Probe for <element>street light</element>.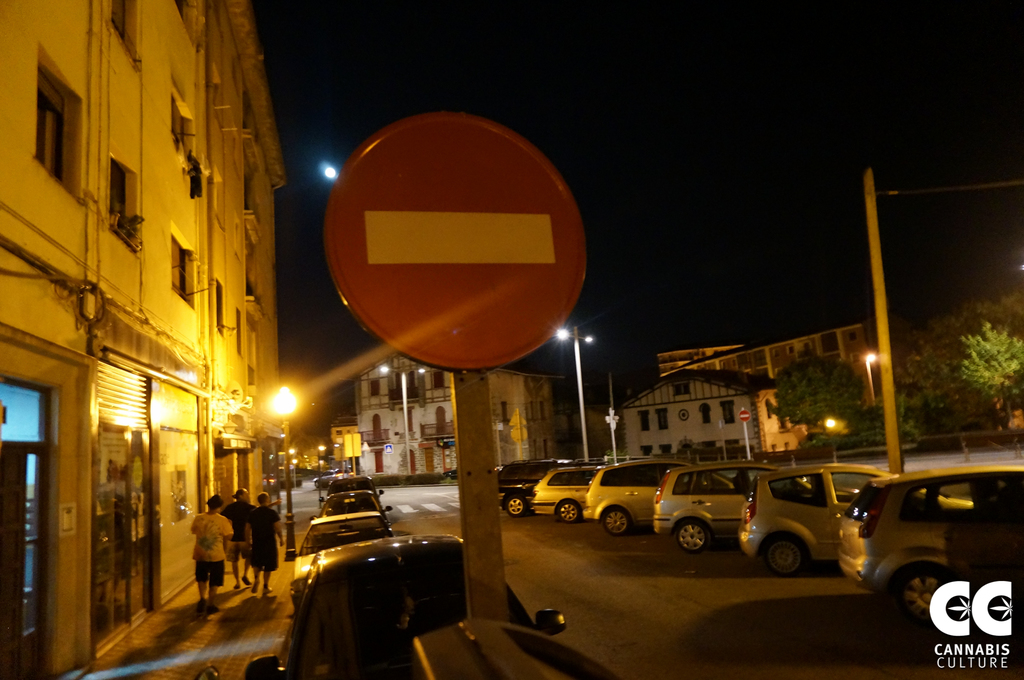
Probe result: <region>552, 325, 600, 460</region>.
